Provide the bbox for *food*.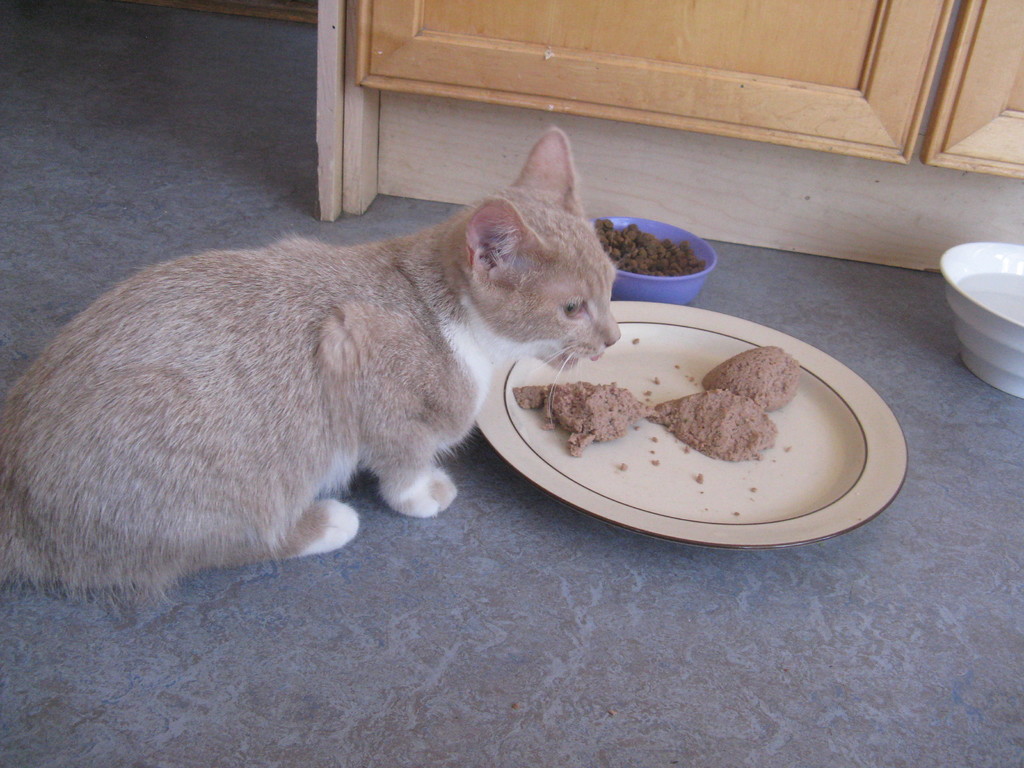
select_region(509, 313, 874, 524).
